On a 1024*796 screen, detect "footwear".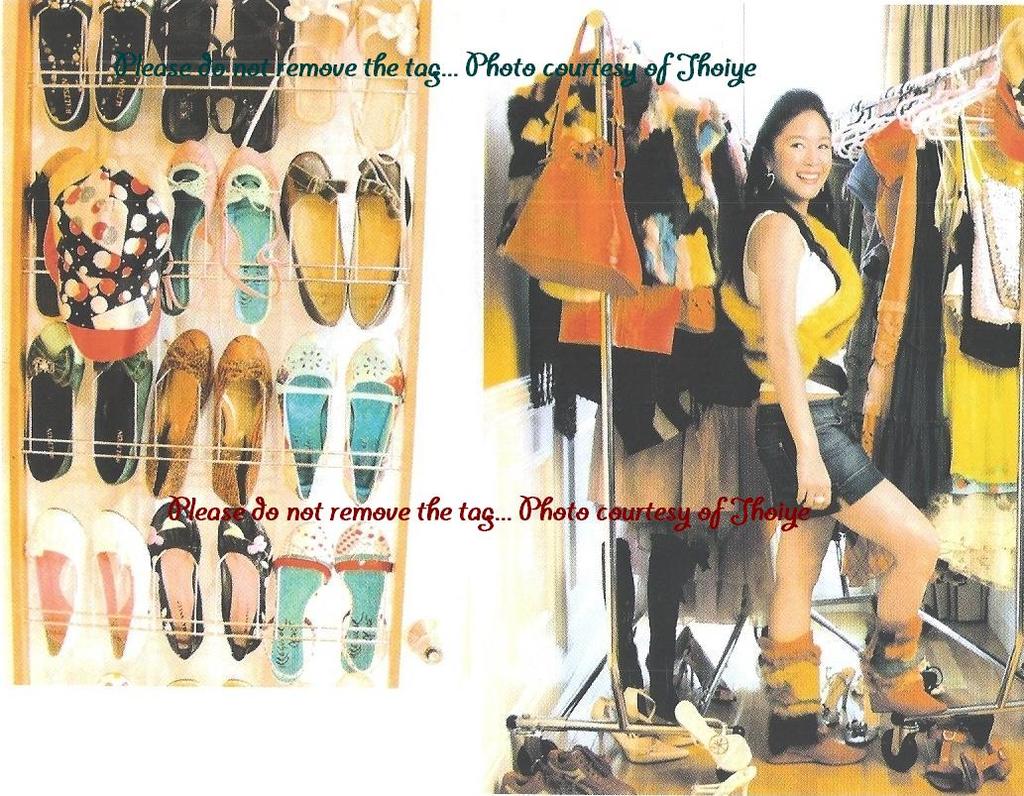
{"left": 33, "top": 0, "right": 92, "bottom": 129}.
